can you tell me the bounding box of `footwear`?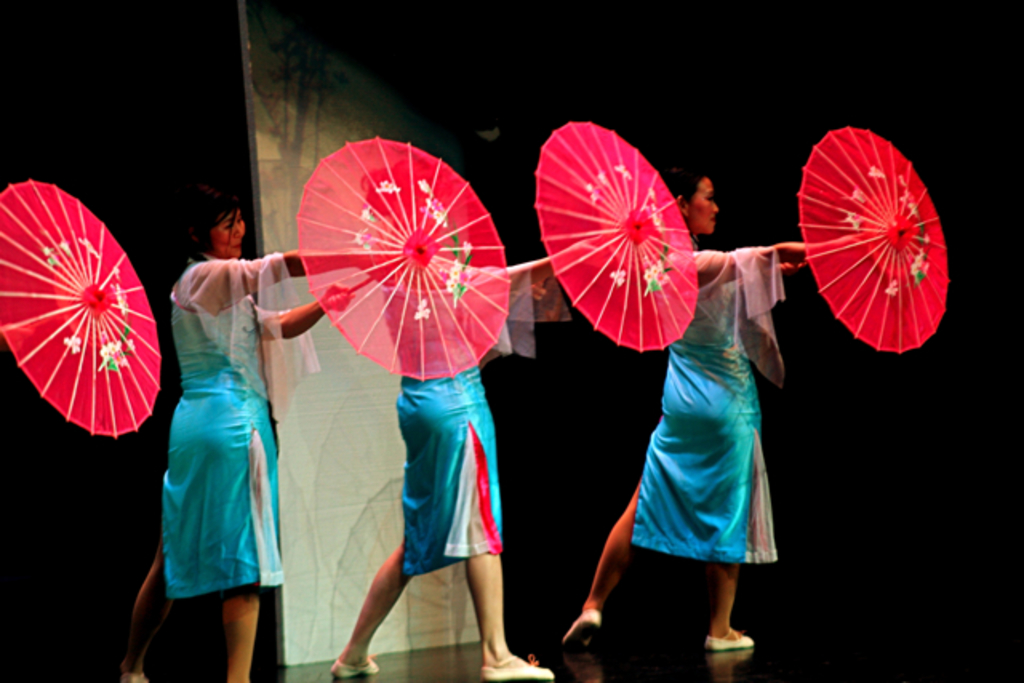
(560, 606, 600, 649).
